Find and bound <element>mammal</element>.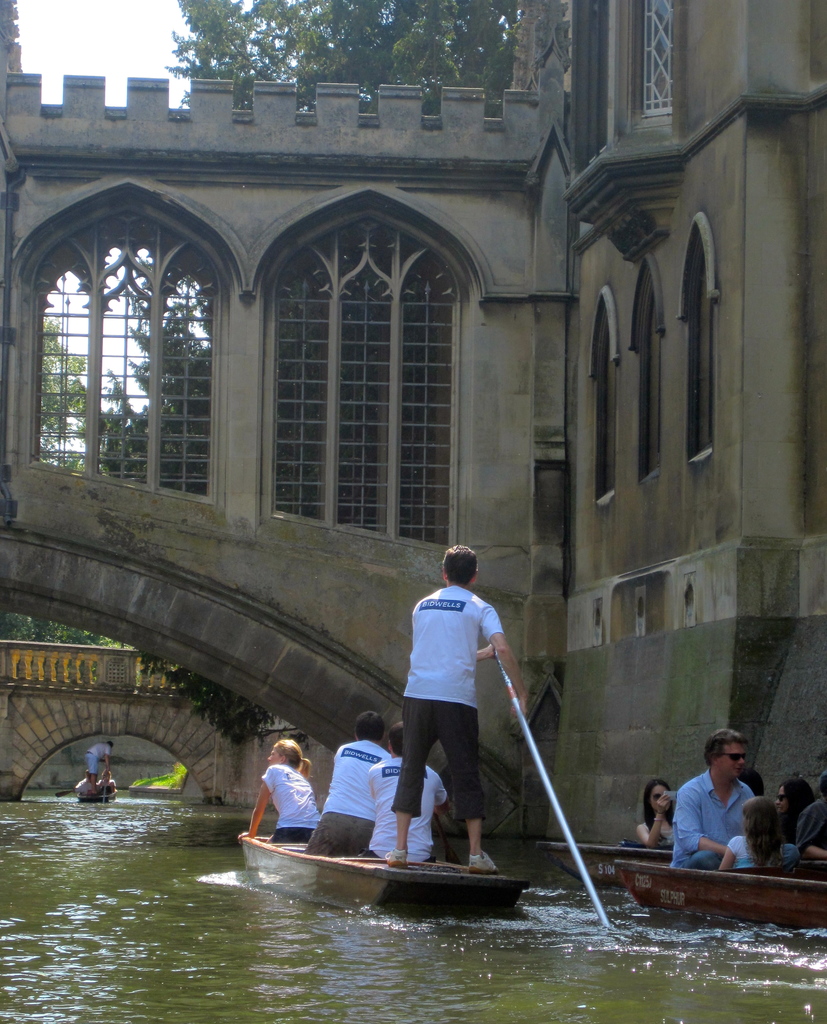
Bound: box(343, 724, 450, 865).
